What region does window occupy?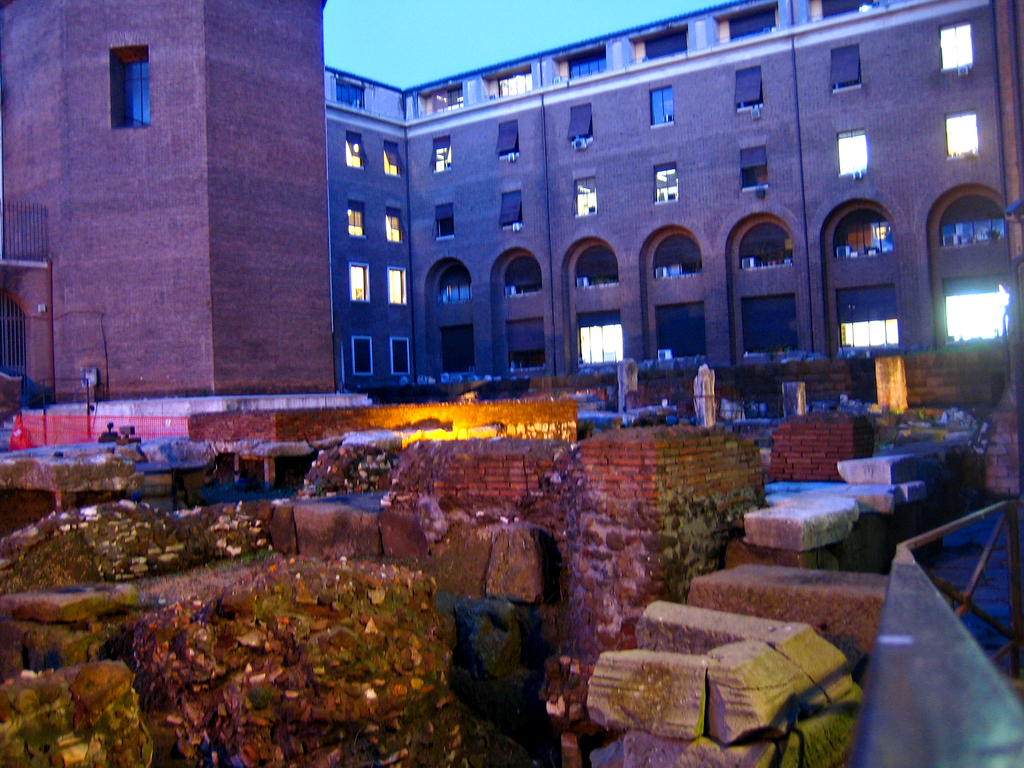
box=[348, 335, 372, 379].
